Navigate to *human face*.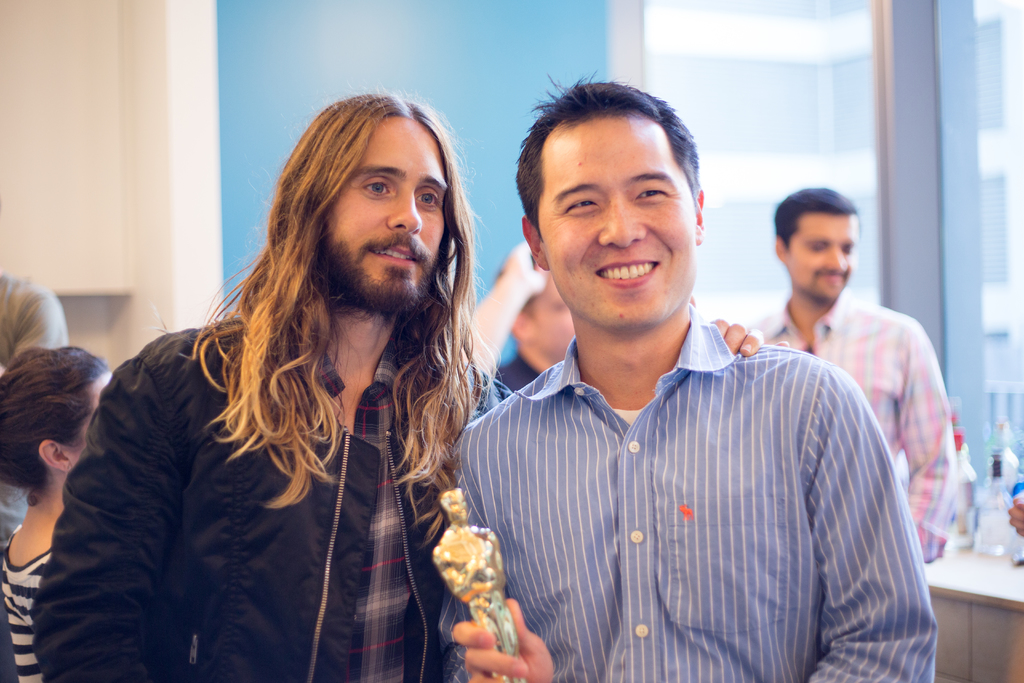
Navigation target: <box>538,124,696,327</box>.
